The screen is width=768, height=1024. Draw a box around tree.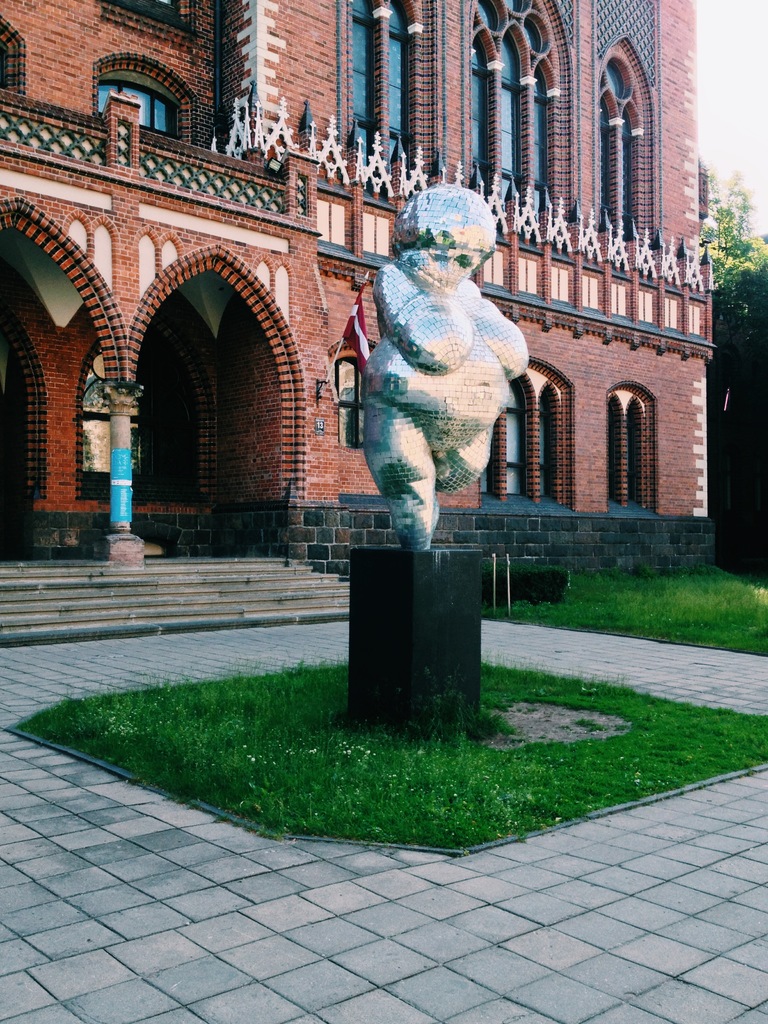
[700,156,767,531].
